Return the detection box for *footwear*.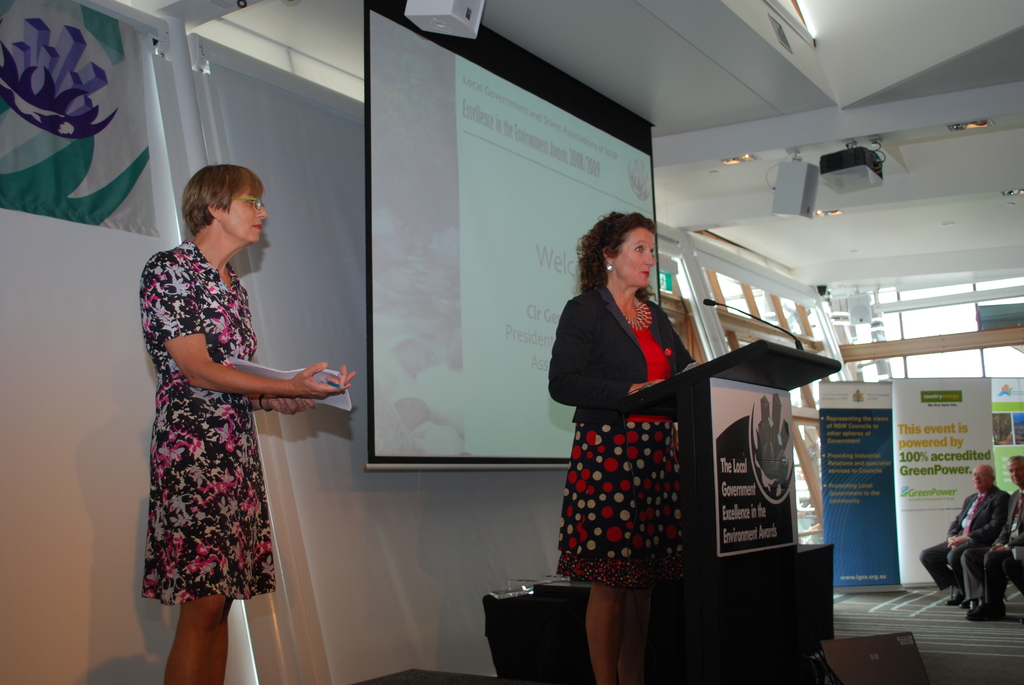
<region>959, 595, 1004, 626</region>.
